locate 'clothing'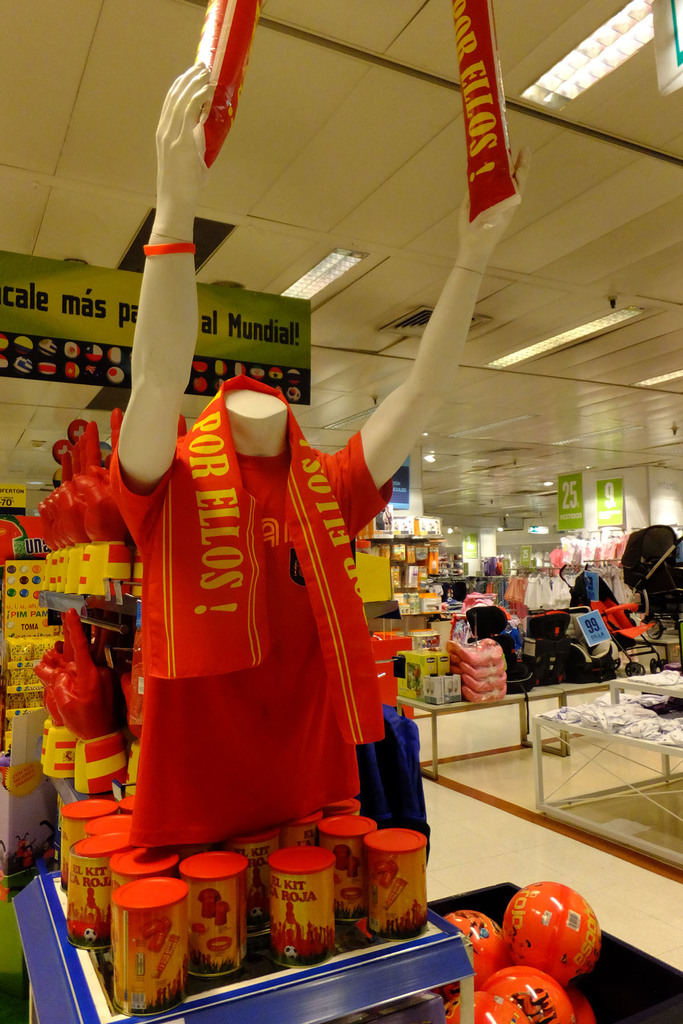
Rect(105, 366, 397, 848)
